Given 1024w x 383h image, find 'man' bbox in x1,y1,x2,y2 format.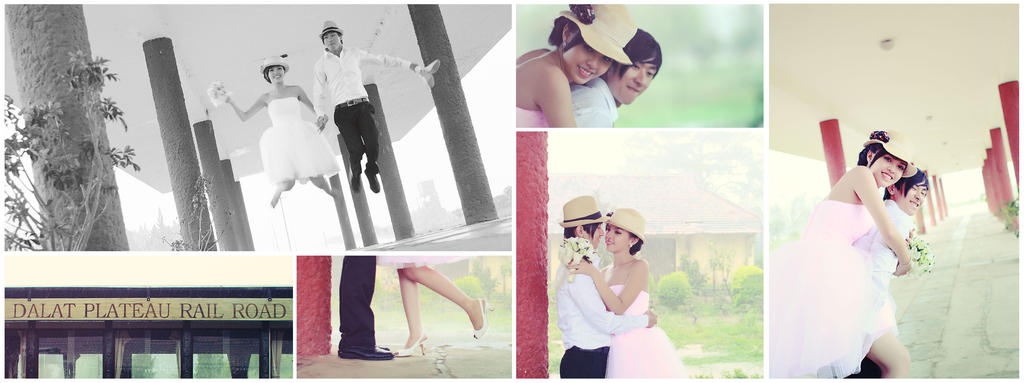
852,168,934,376.
